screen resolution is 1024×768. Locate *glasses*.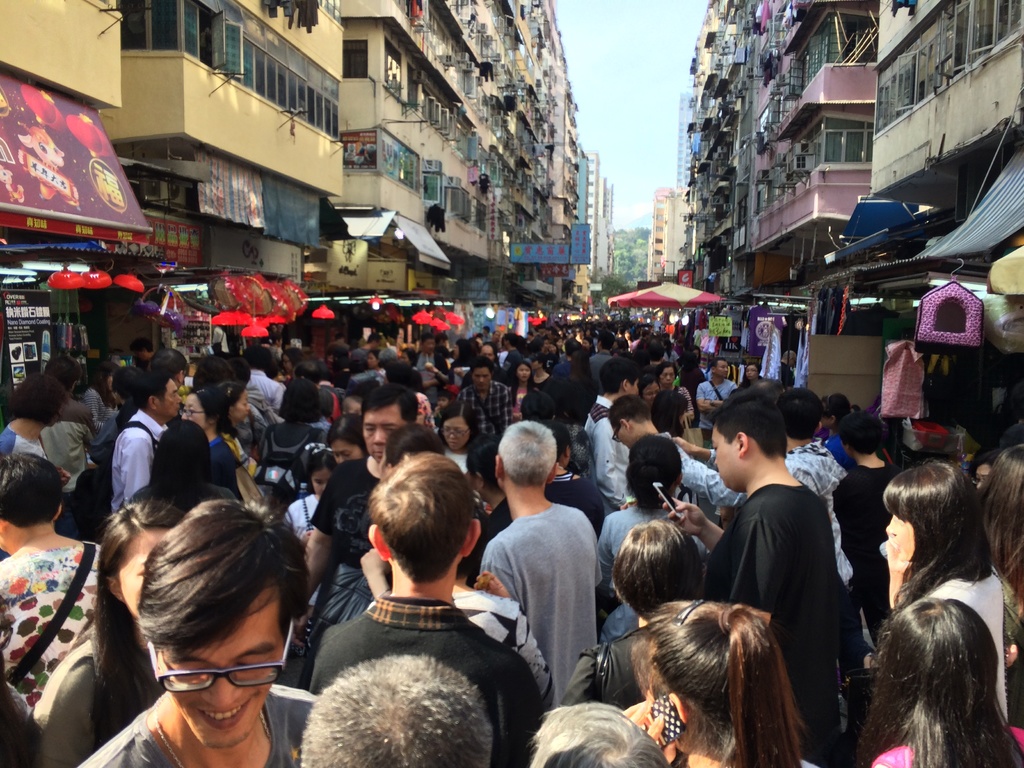
select_region(179, 408, 204, 419).
